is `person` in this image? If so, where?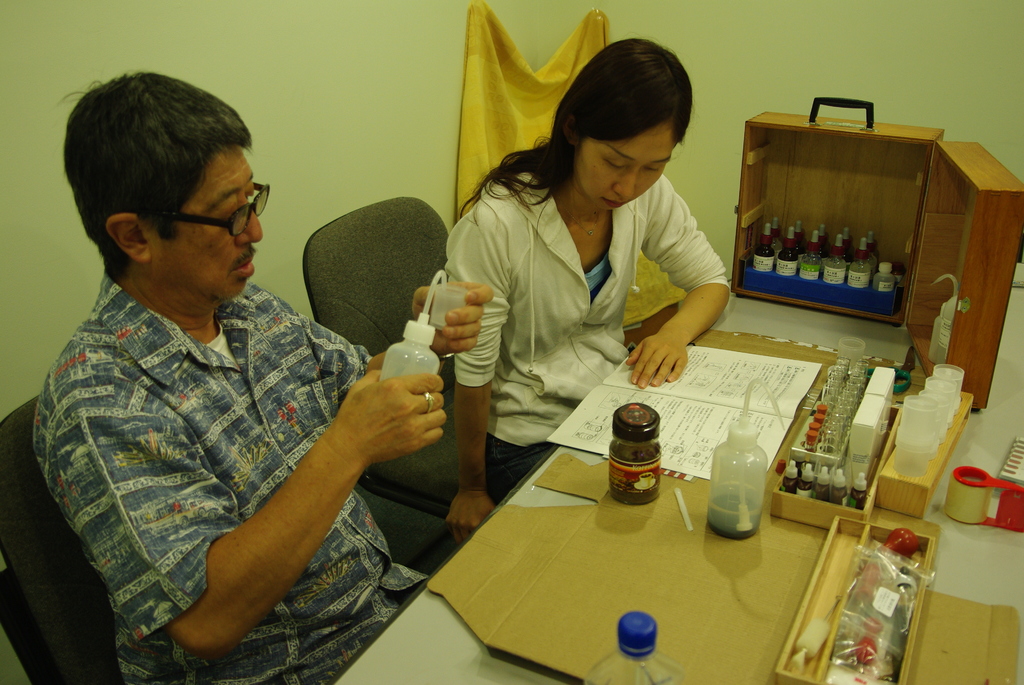
Yes, at 23 68 493 684.
